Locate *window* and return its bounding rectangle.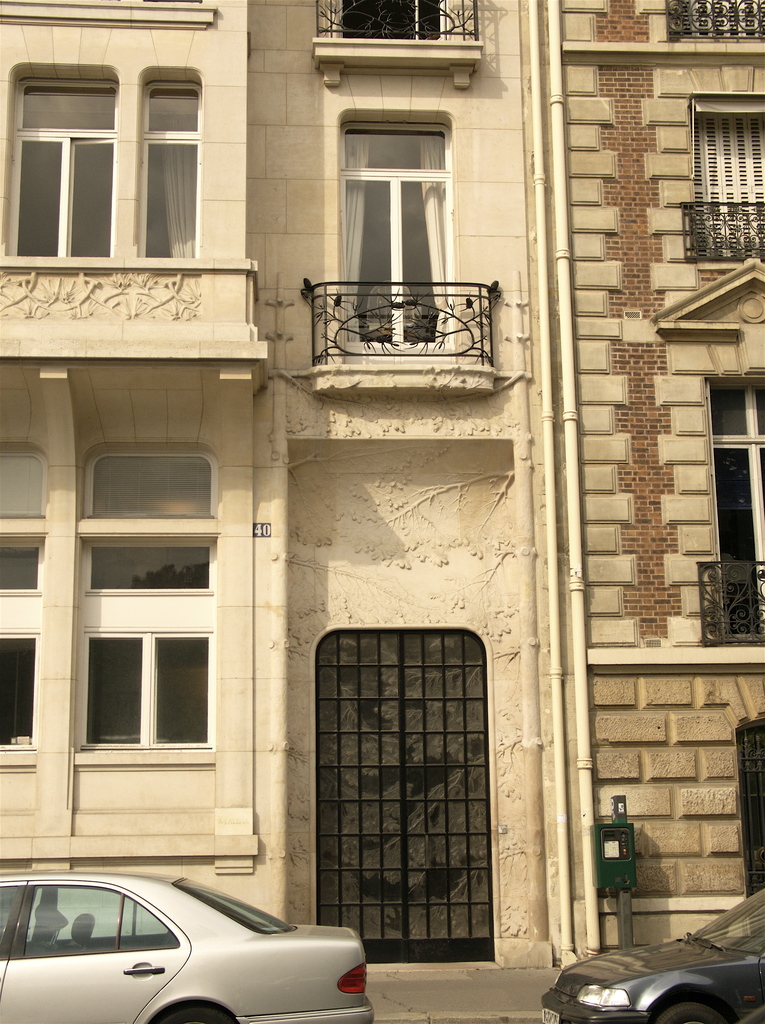
x1=333, y1=106, x2=457, y2=363.
